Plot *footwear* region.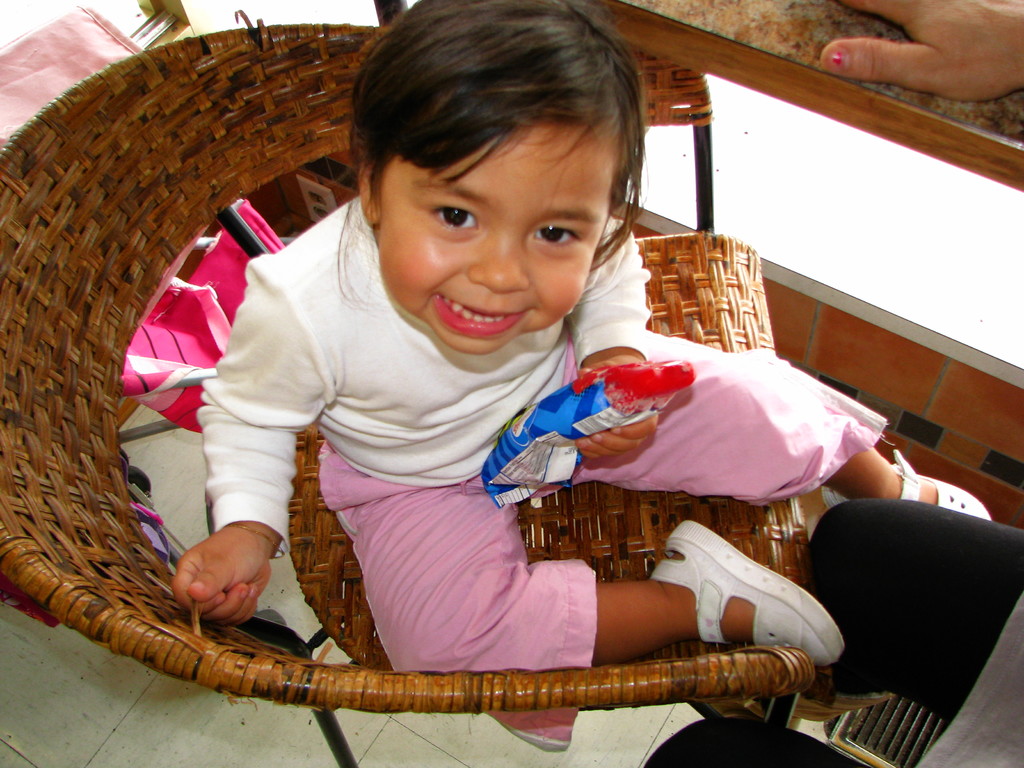
Plotted at BBox(881, 443, 995, 522).
